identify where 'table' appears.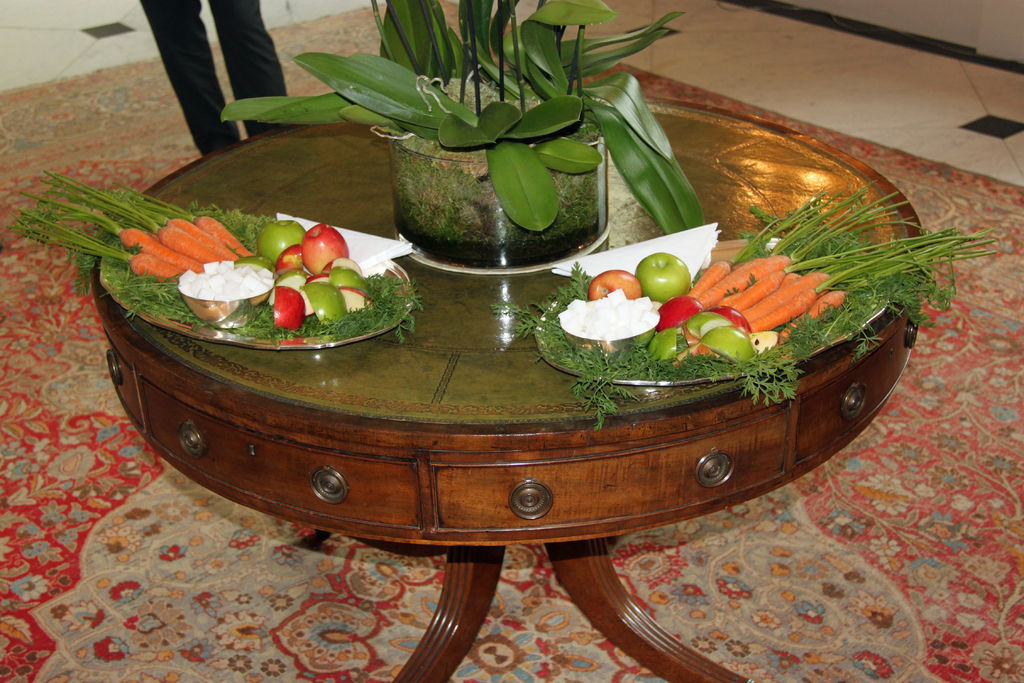
Appears at bbox(13, 152, 972, 668).
